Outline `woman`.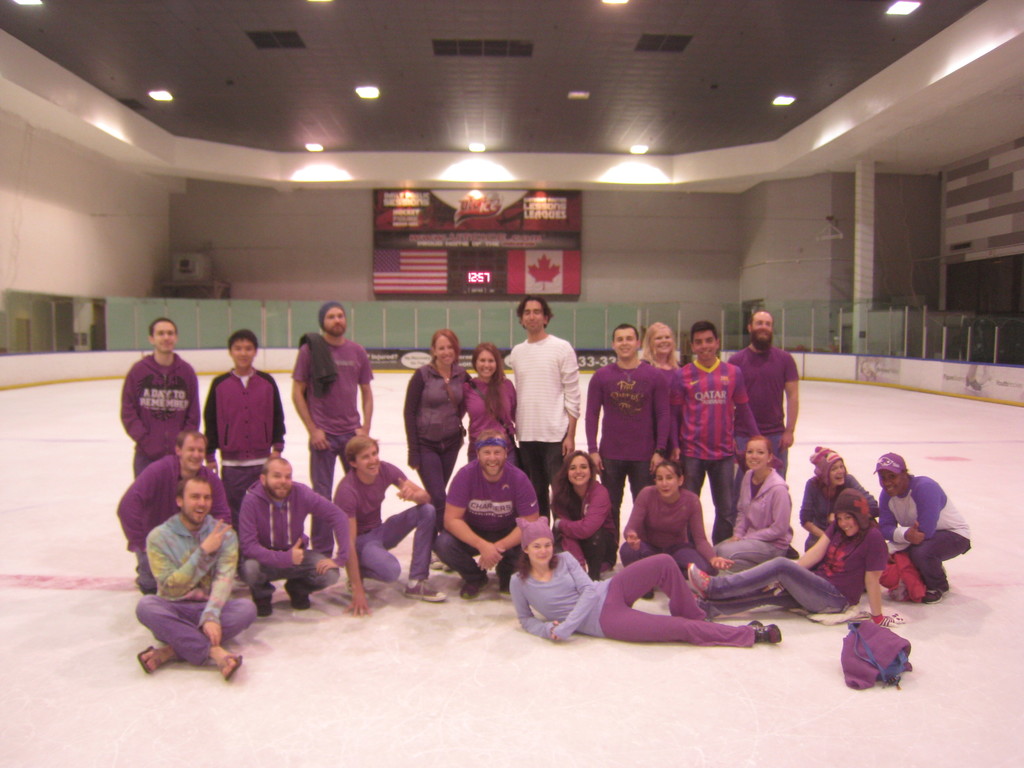
Outline: box(549, 446, 611, 589).
